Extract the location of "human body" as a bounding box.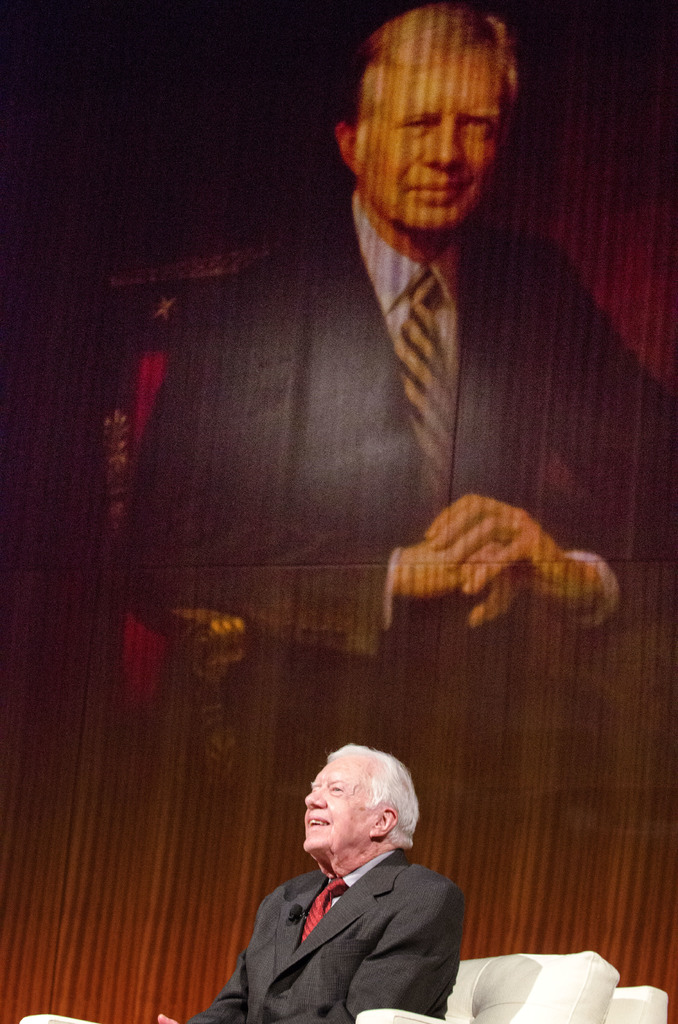
detection(123, 0, 677, 741).
